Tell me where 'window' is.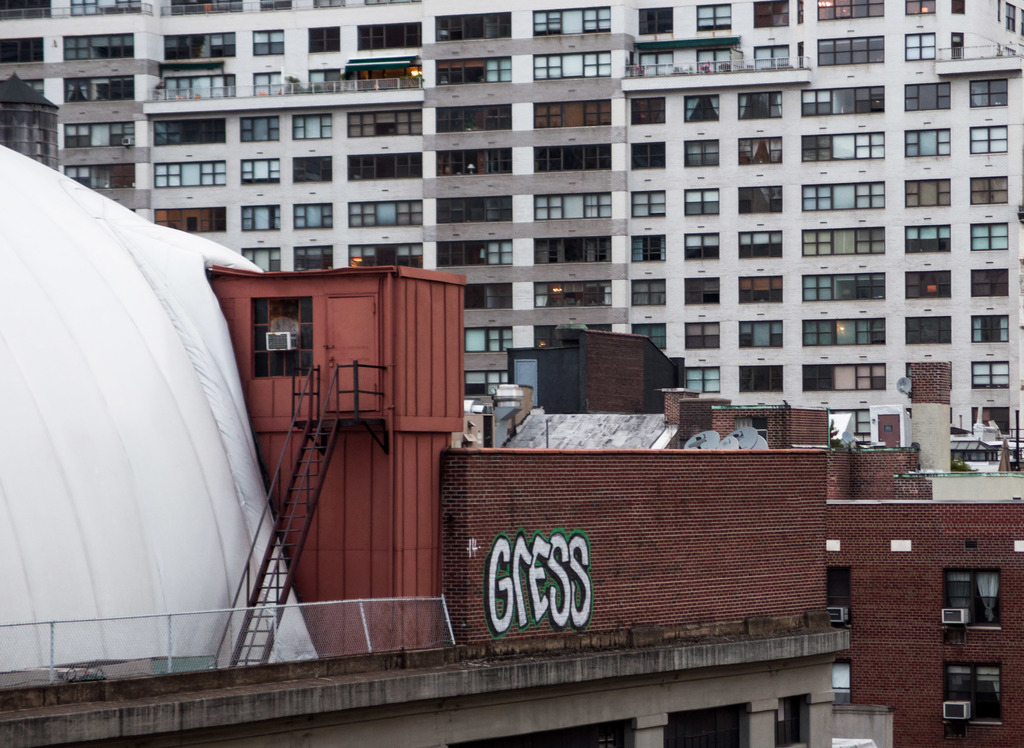
'window' is at rect(904, 122, 952, 163).
